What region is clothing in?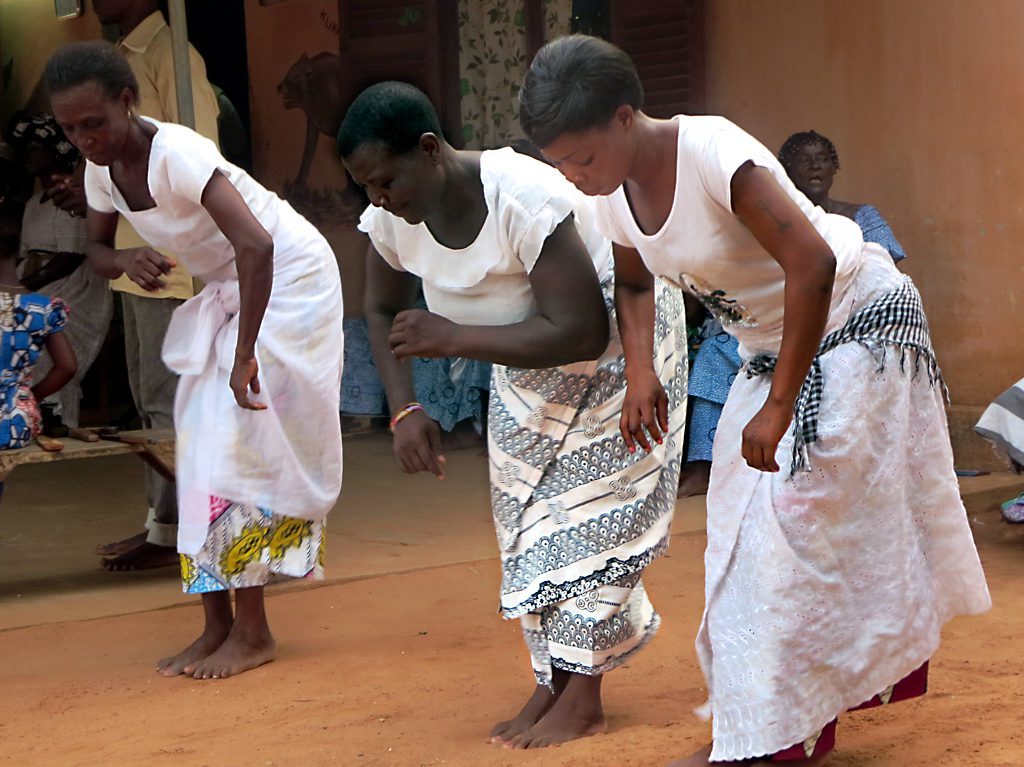
(x1=683, y1=199, x2=904, y2=471).
